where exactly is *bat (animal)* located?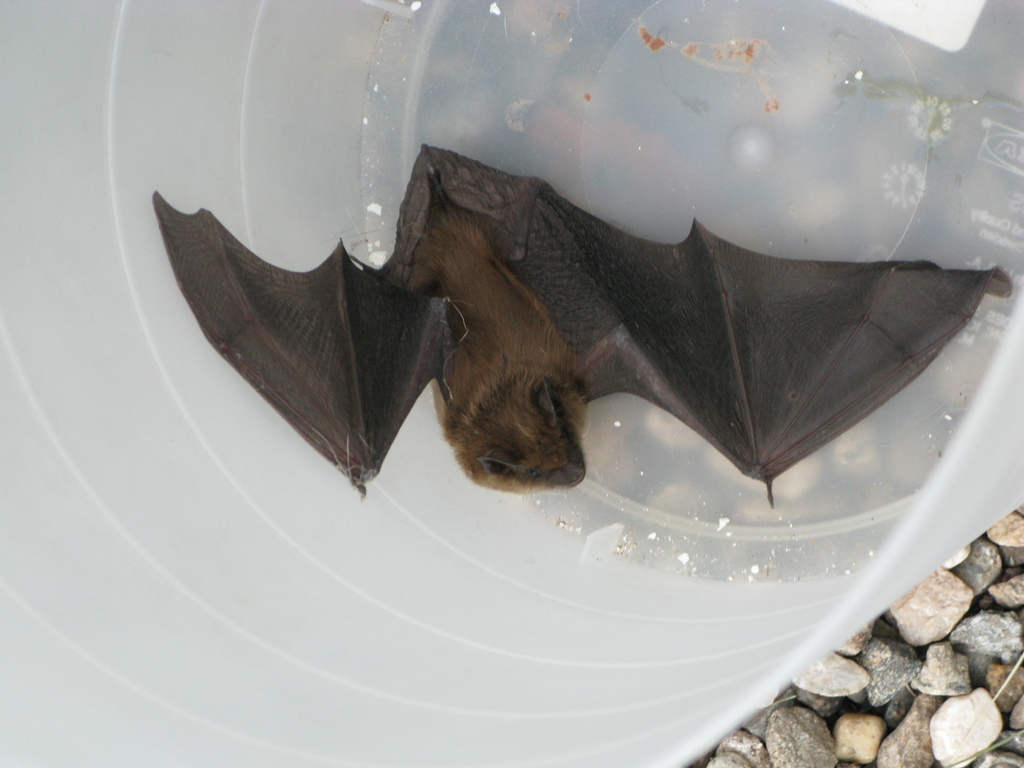
Its bounding box is x1=150 y1=130 x2=1023 y2=516.
